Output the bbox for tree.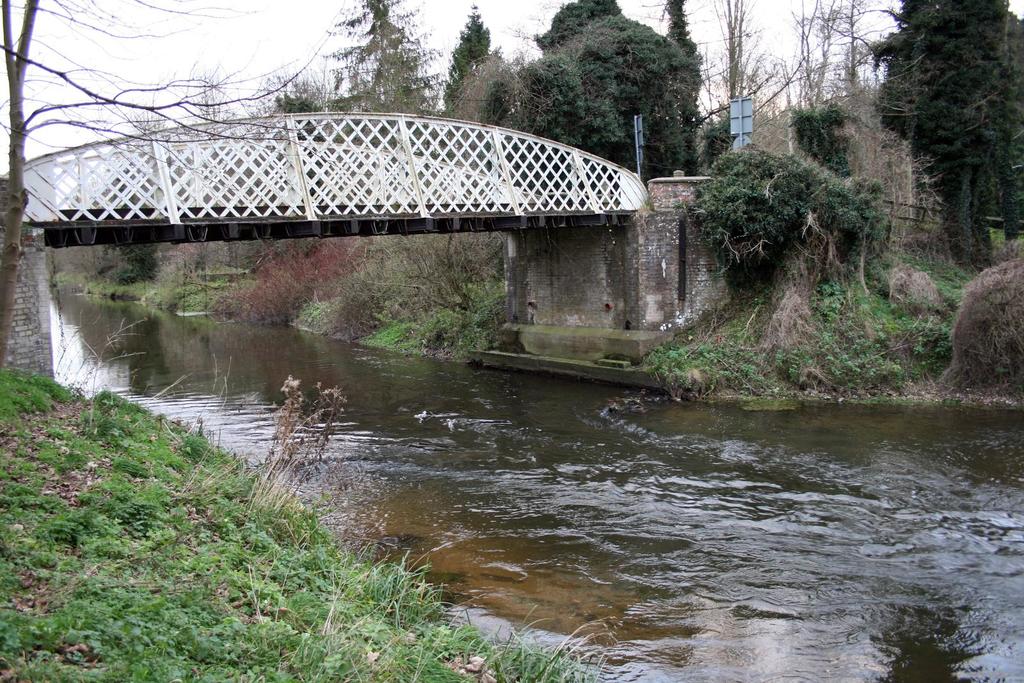
[left=890, top=6, right=1014, bottom=260].
